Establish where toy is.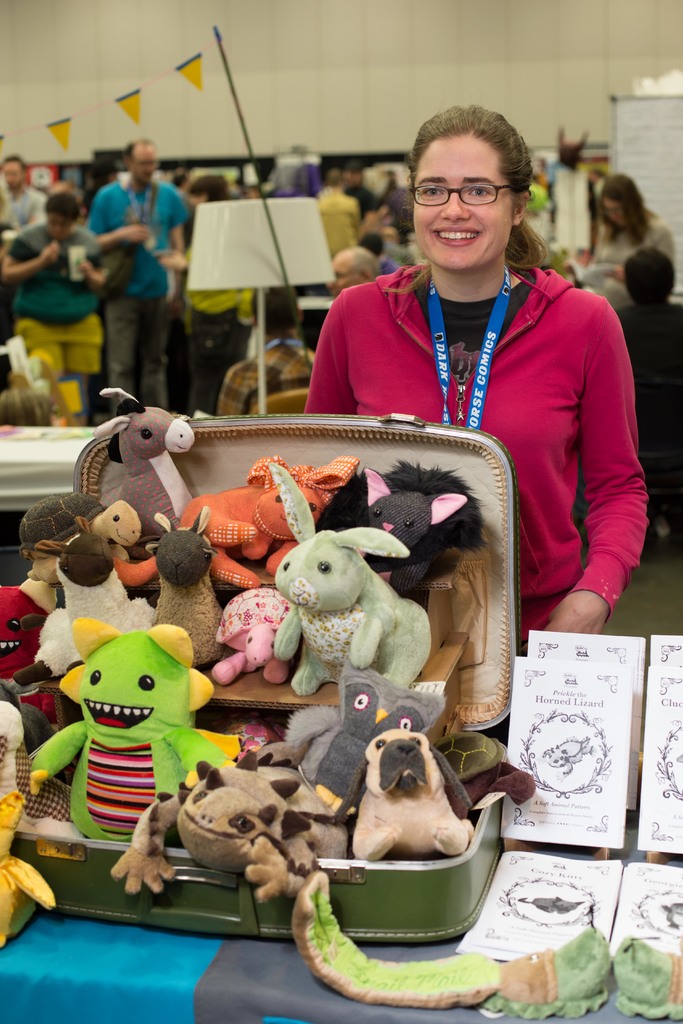
Established at select_region(43, 631, 253, 884).
